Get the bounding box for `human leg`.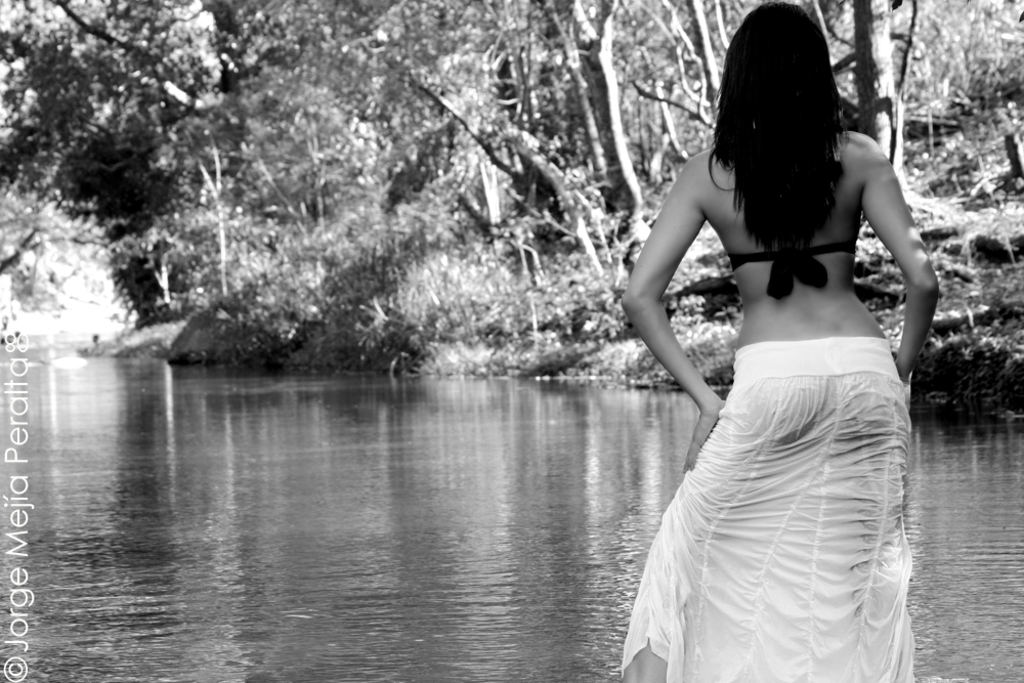
828:380:912:682.
